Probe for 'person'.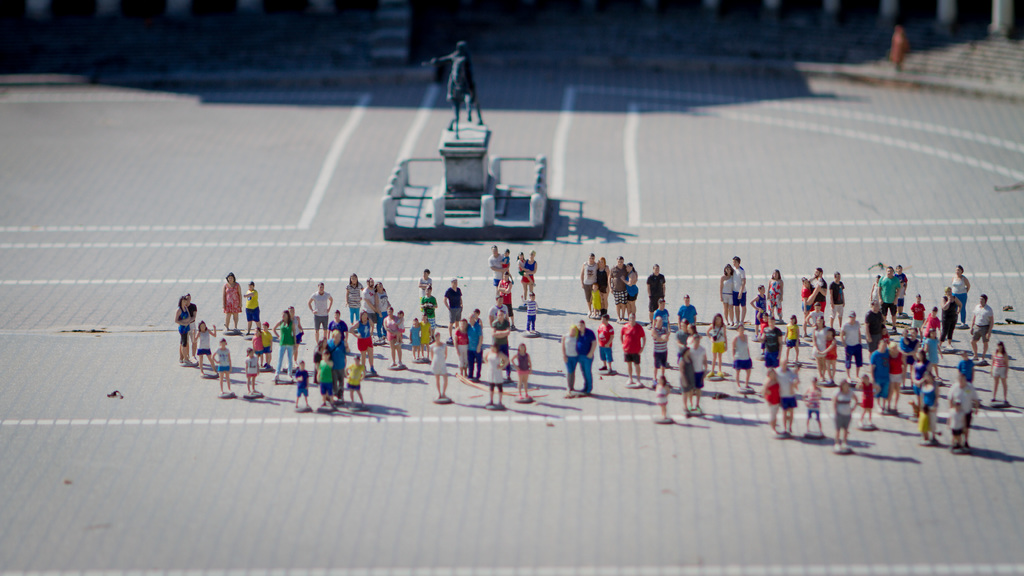
Probe result: (595,312,615,379).
